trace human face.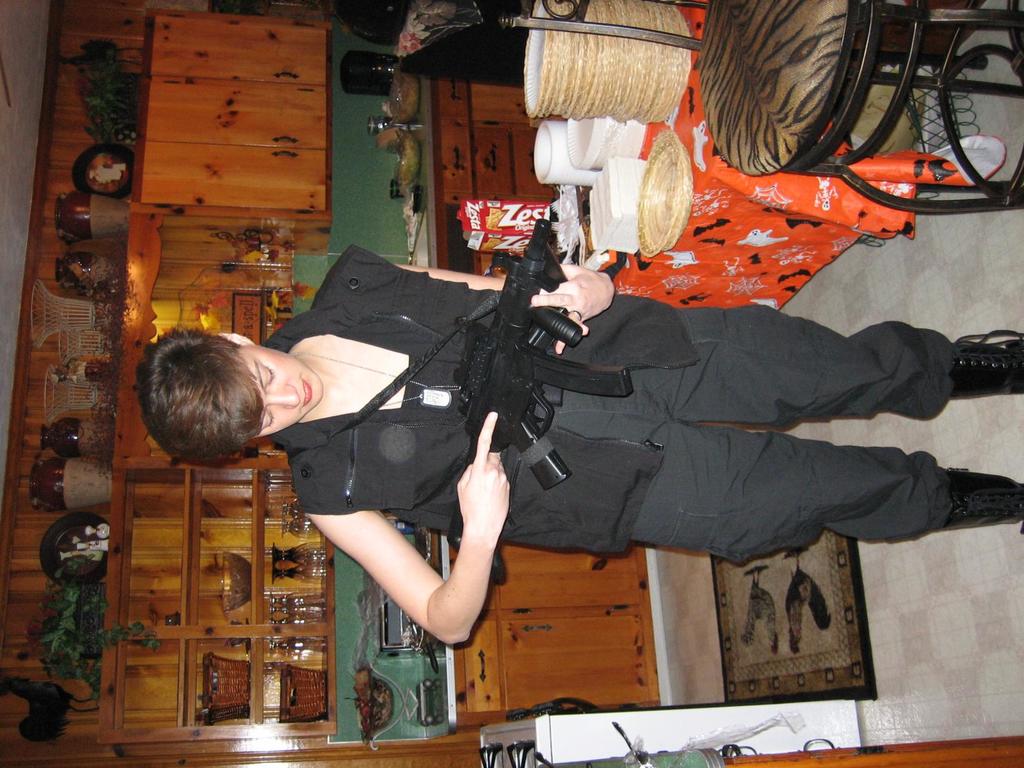
Traced to 236,344,324,438.
